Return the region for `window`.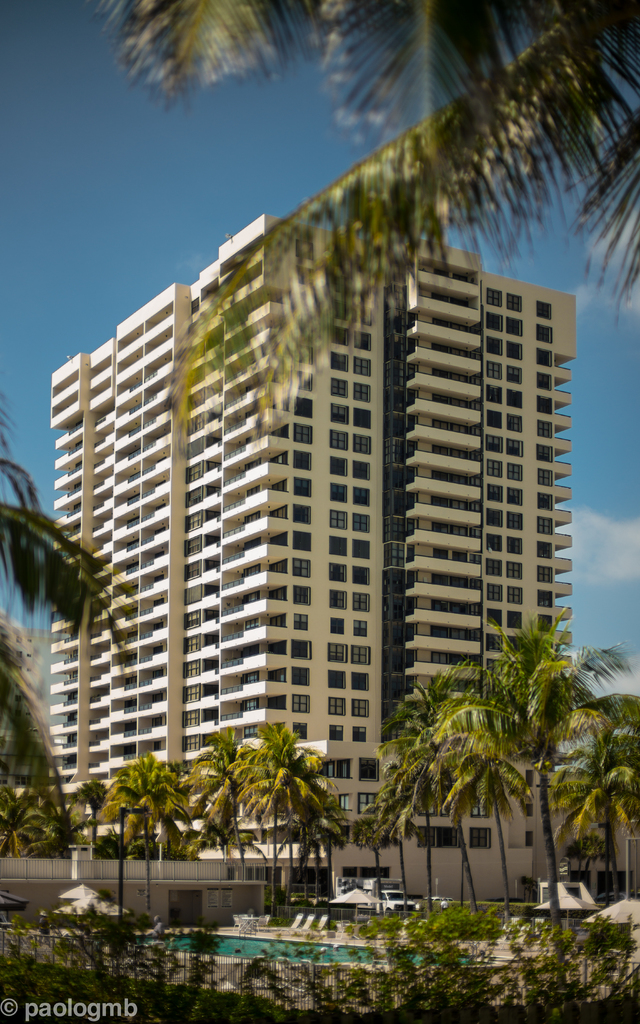
<box>486,511,506,529</box>.
